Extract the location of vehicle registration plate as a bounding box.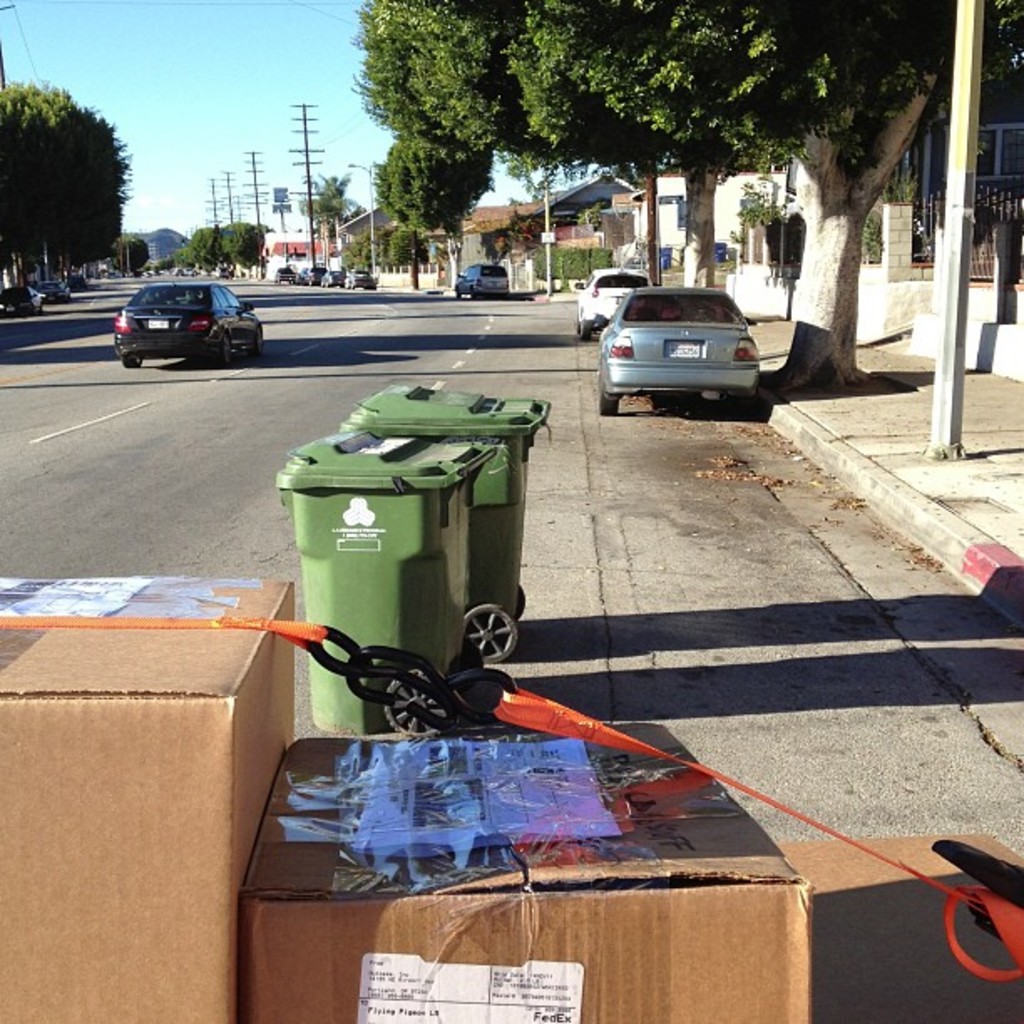
<bbox>664, 338, 704, 355</bbox>.
